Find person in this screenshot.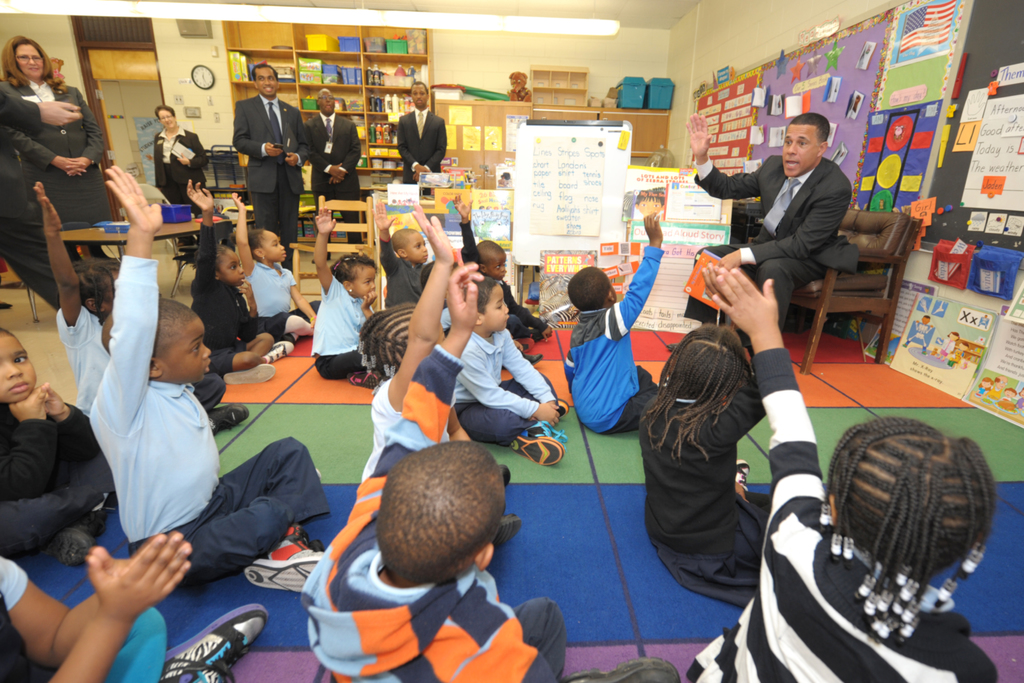
The bounding box for person is {"left": 227, "top": 62, "right": 298, "bottom": 270}.
